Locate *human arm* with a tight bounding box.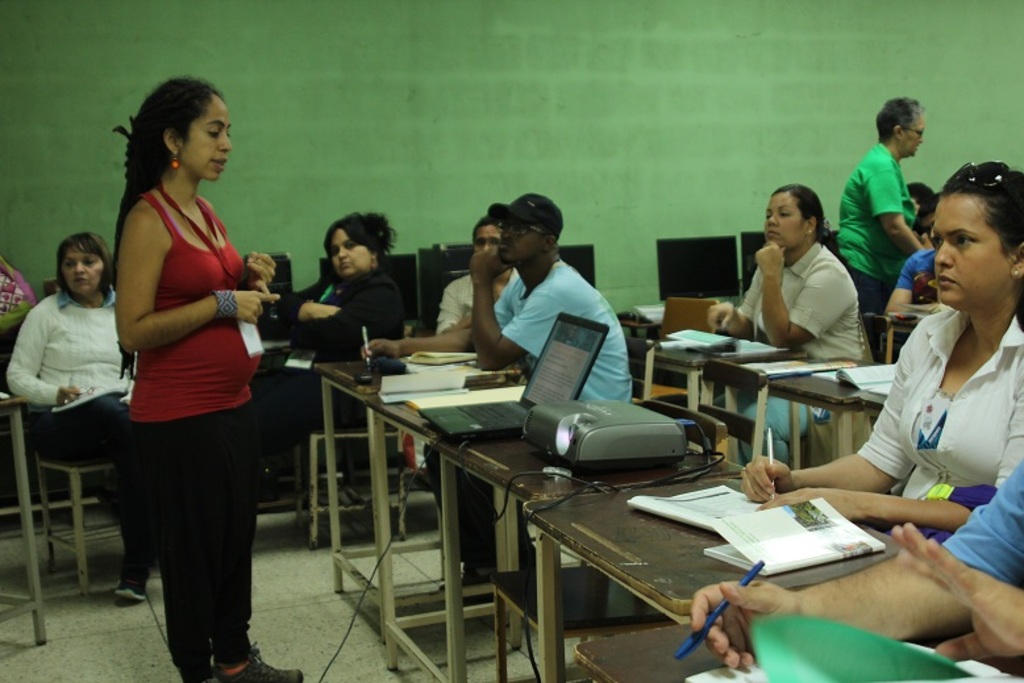
box(240, 250, 274, 297).
